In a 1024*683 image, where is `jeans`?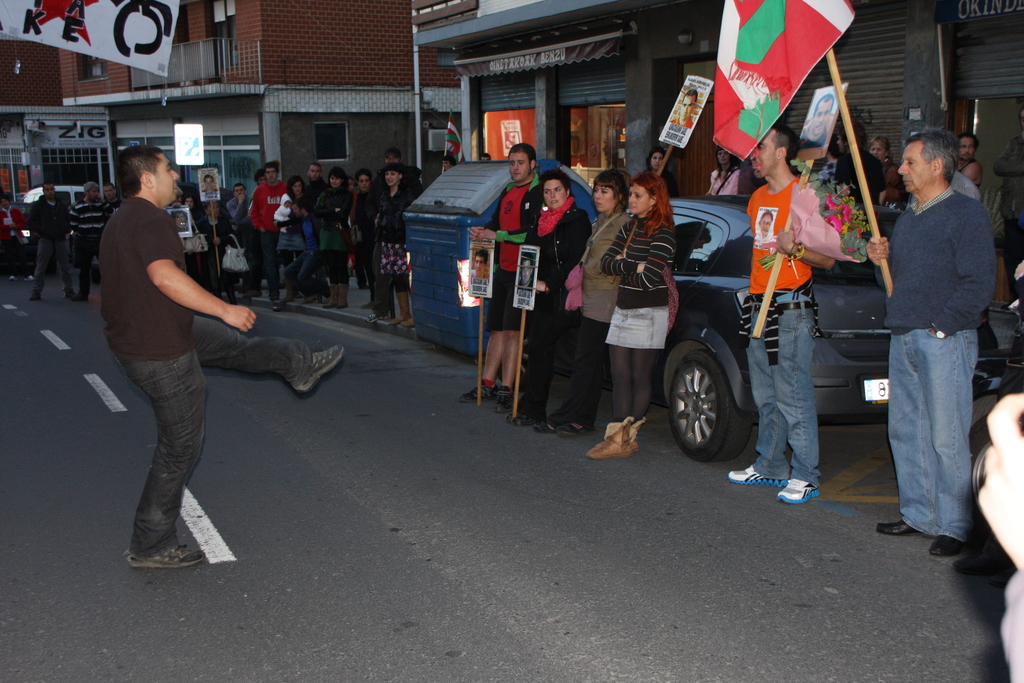
bbox(886, 328, 976, 543).
